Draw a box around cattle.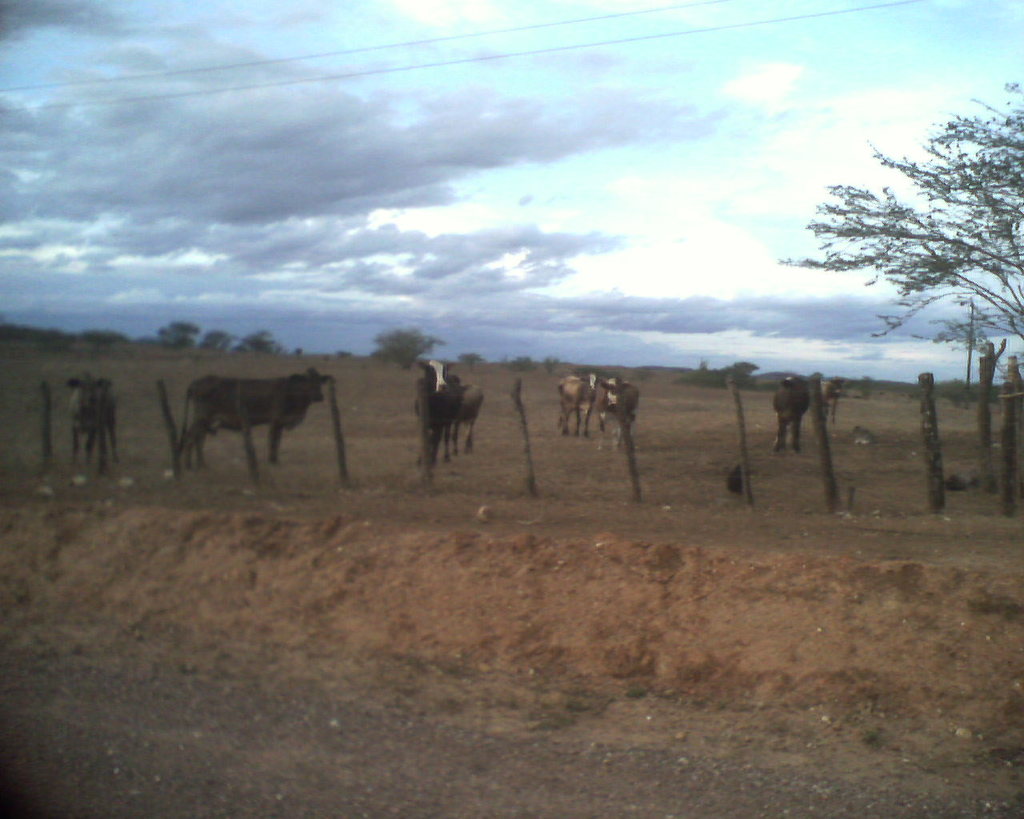
(left=401, top=354, right=477, bottom=471).
